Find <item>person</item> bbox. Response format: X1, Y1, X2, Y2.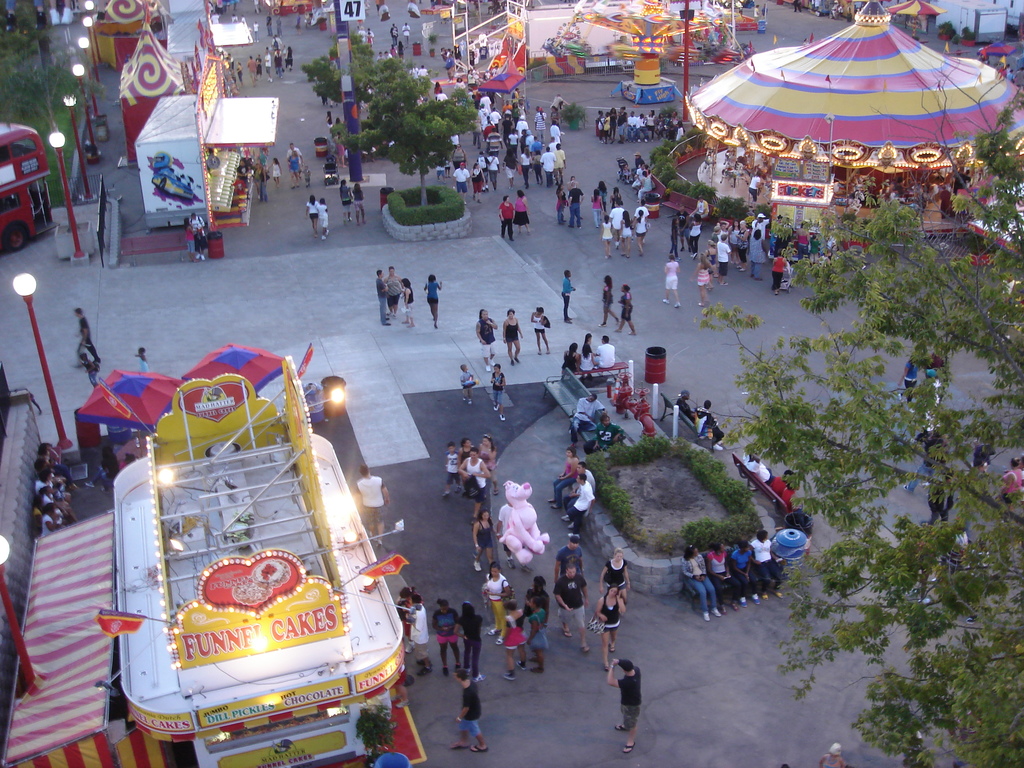
399, 276, 419, 330.
